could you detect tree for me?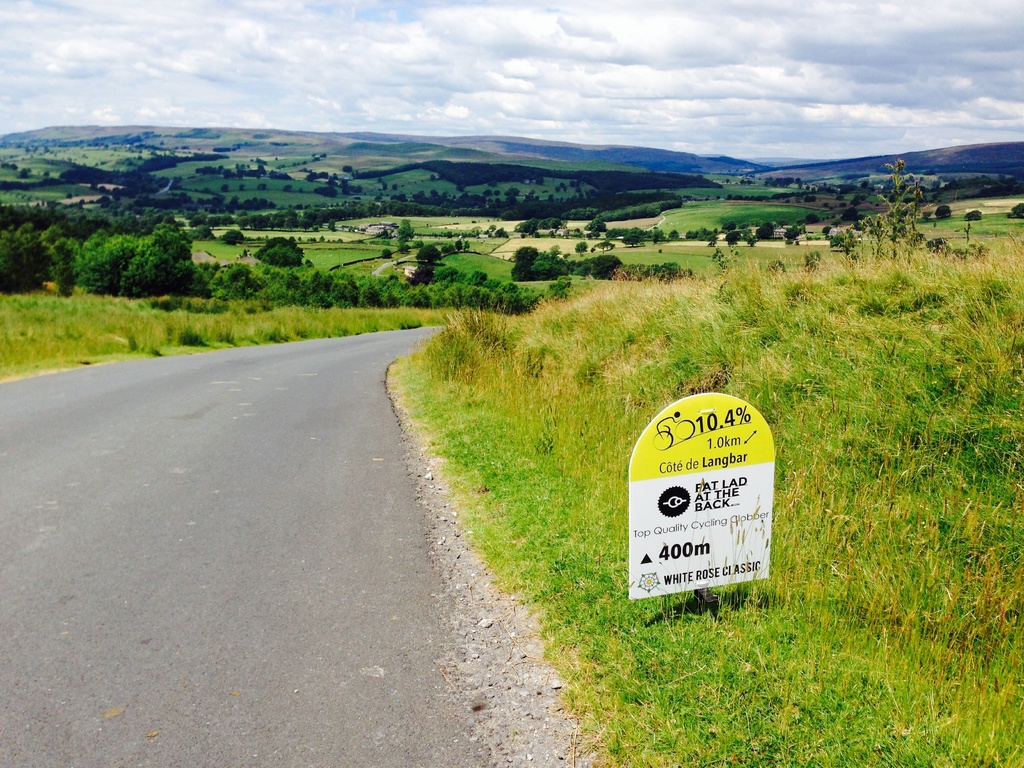
Detection result: crop(398, 190, 408, 202).
